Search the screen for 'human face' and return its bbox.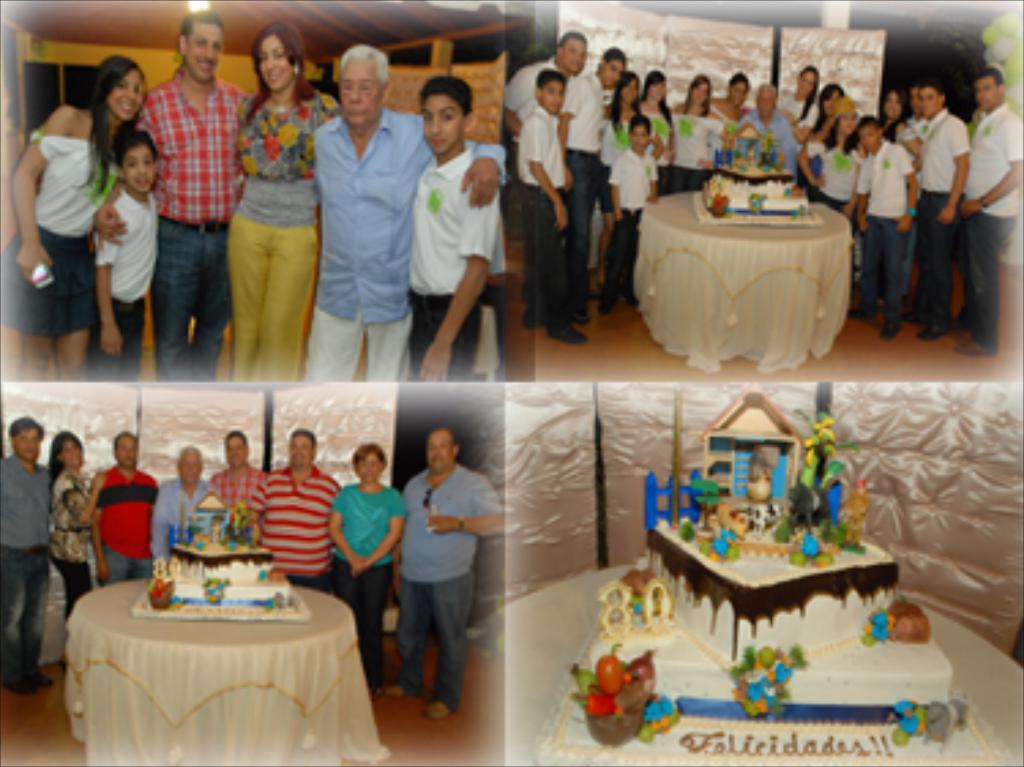
Found: [560, 33, 590, 74].
